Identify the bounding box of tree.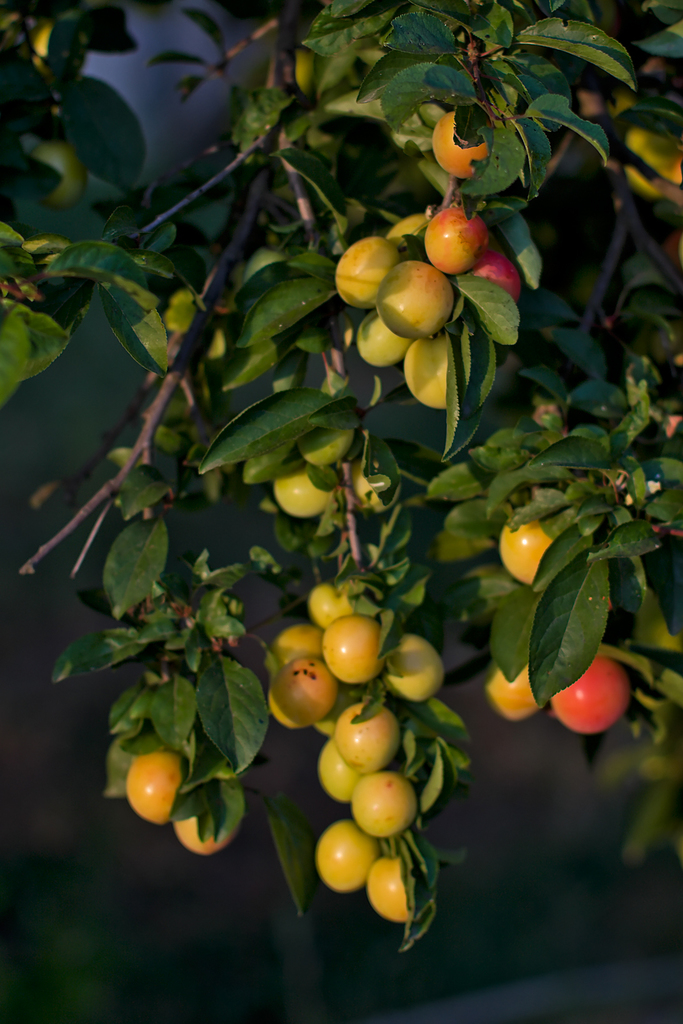
bbox=(0, 0, 682, 942).
